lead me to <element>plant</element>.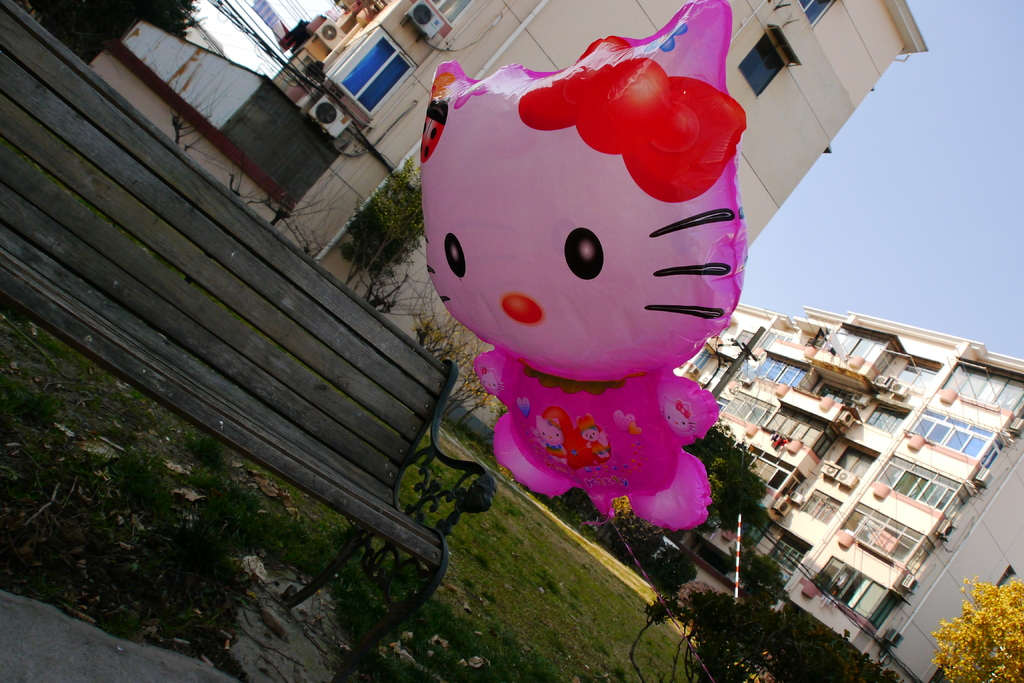
Lead to pyautogui.locateOnScreen(607, 494, 661, 572).
